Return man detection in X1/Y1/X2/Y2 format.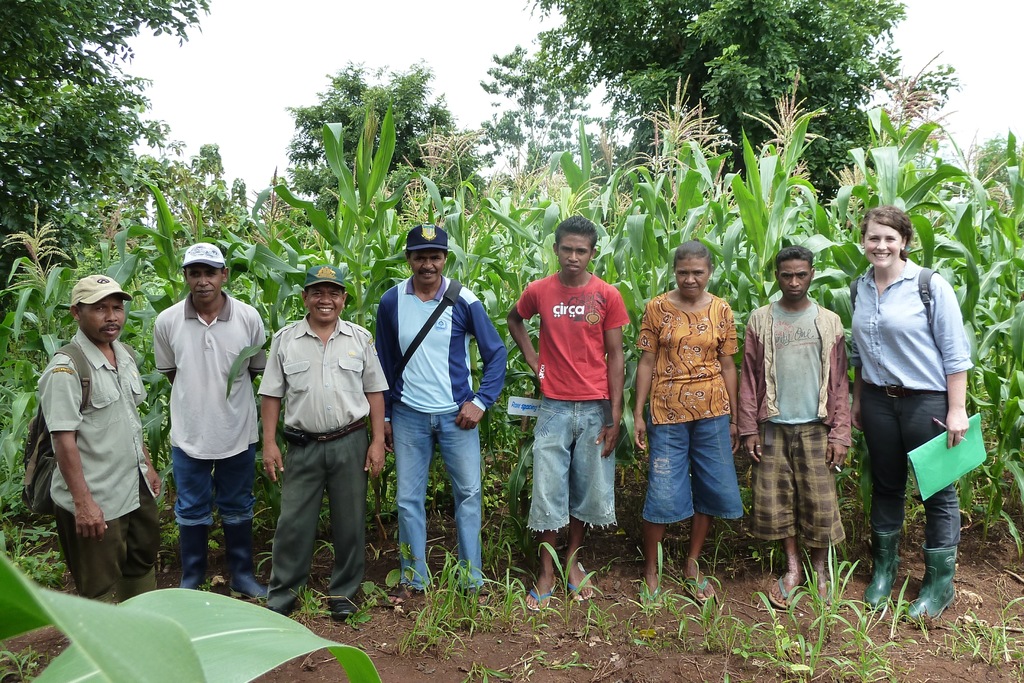
376/220/510/593.
